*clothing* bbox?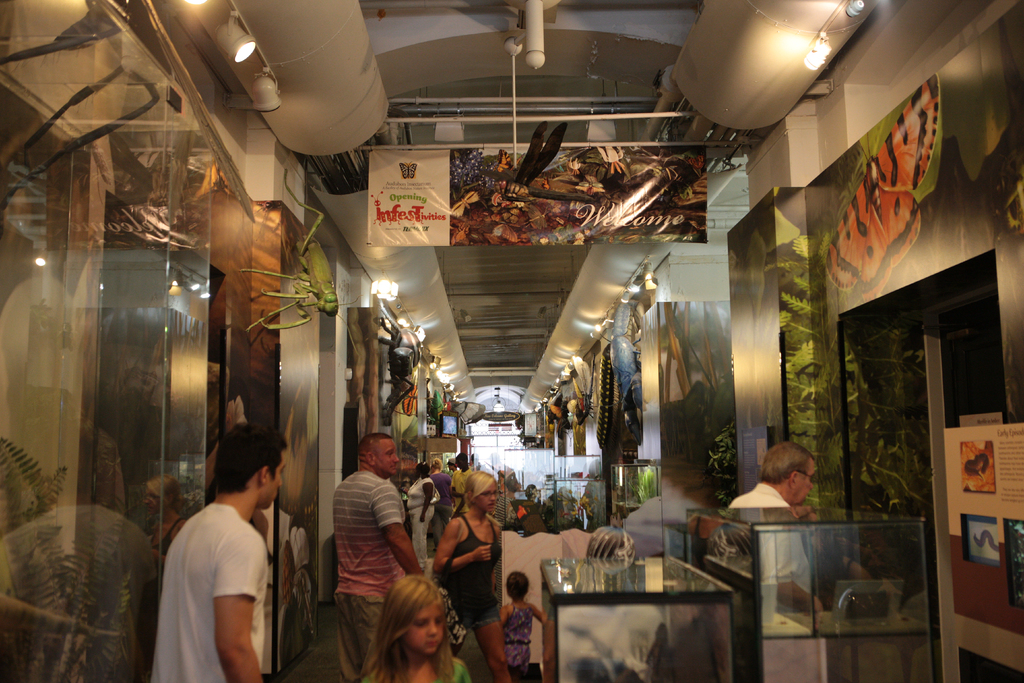
bbox(445, 460, 468, 507)
